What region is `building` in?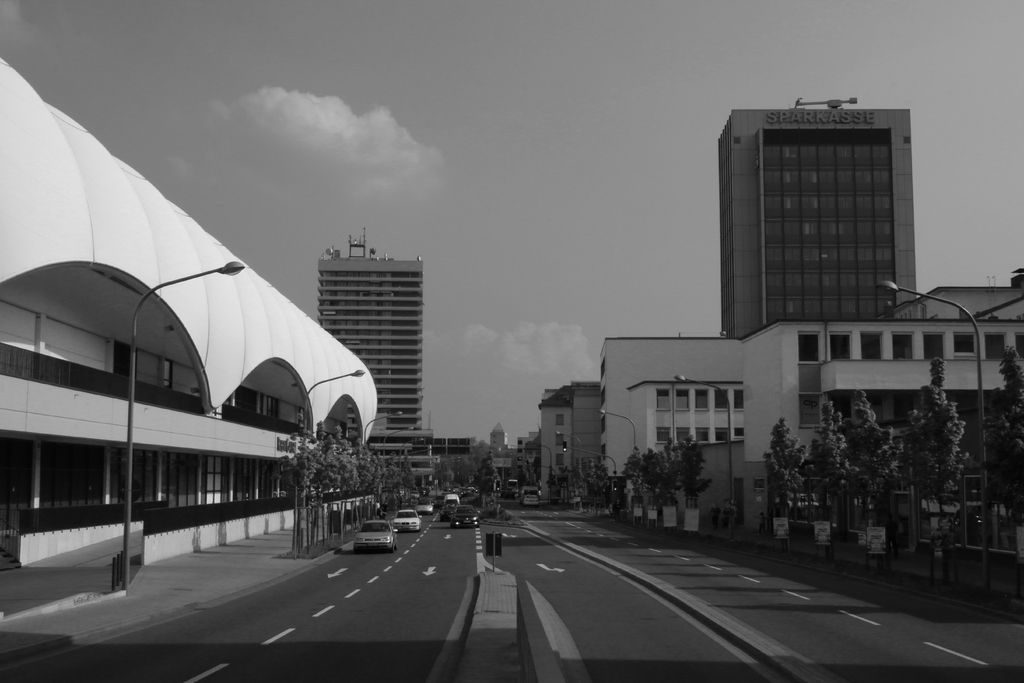
region(318, 229, 422, 428).
